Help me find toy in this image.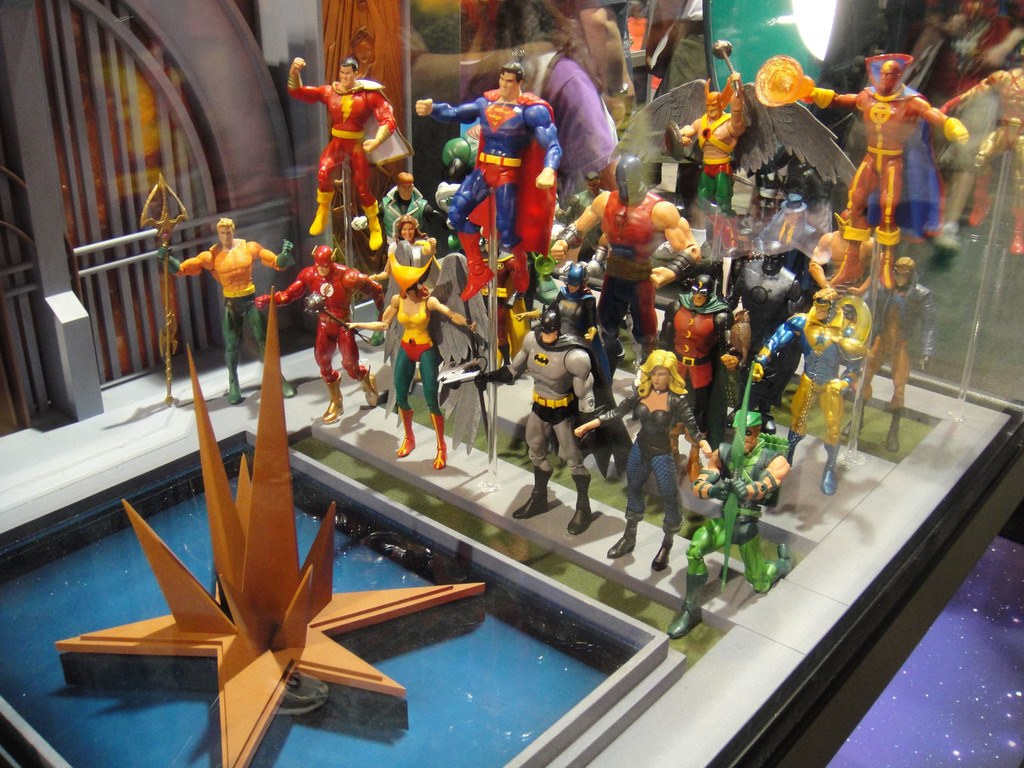
Found it: 571, 169, 603, 260.
